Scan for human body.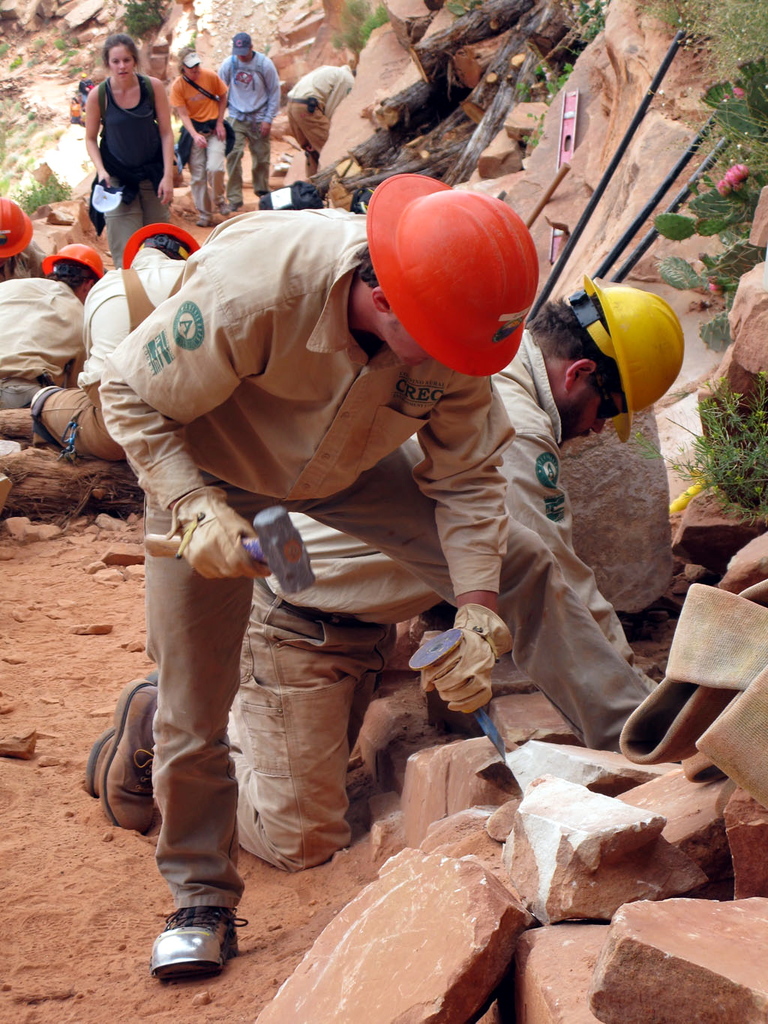
Scan result: bbox(63, 22, 175, 230).
